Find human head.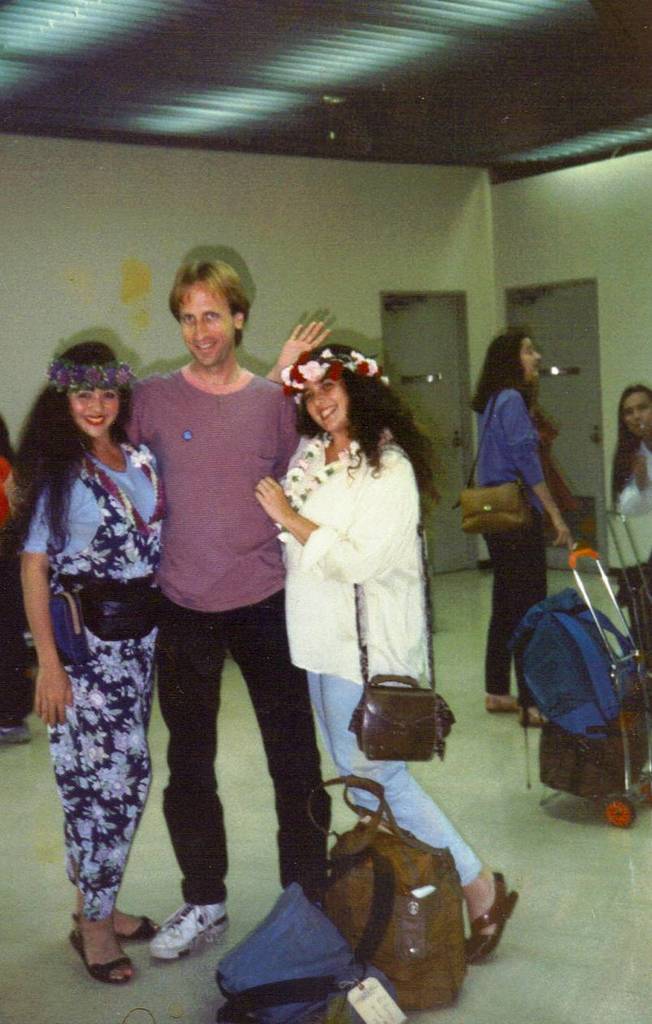
box=[37, 338, 132, 439].
